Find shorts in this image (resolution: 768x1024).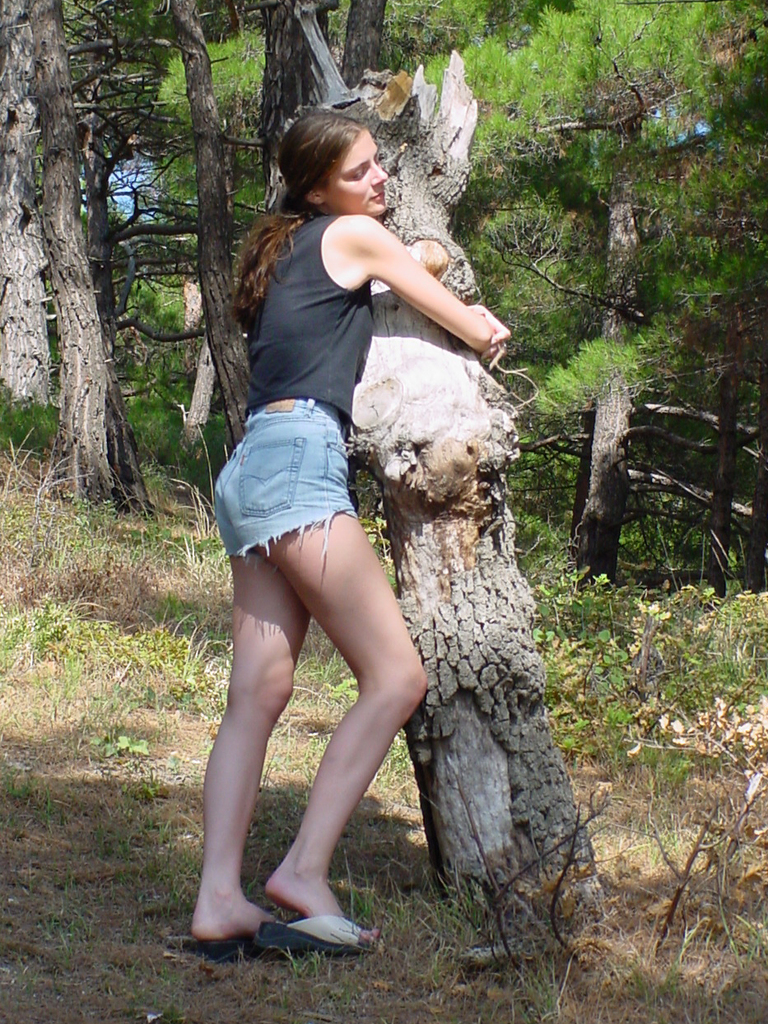
(left=209, top=435, right=396, bottom=562).
